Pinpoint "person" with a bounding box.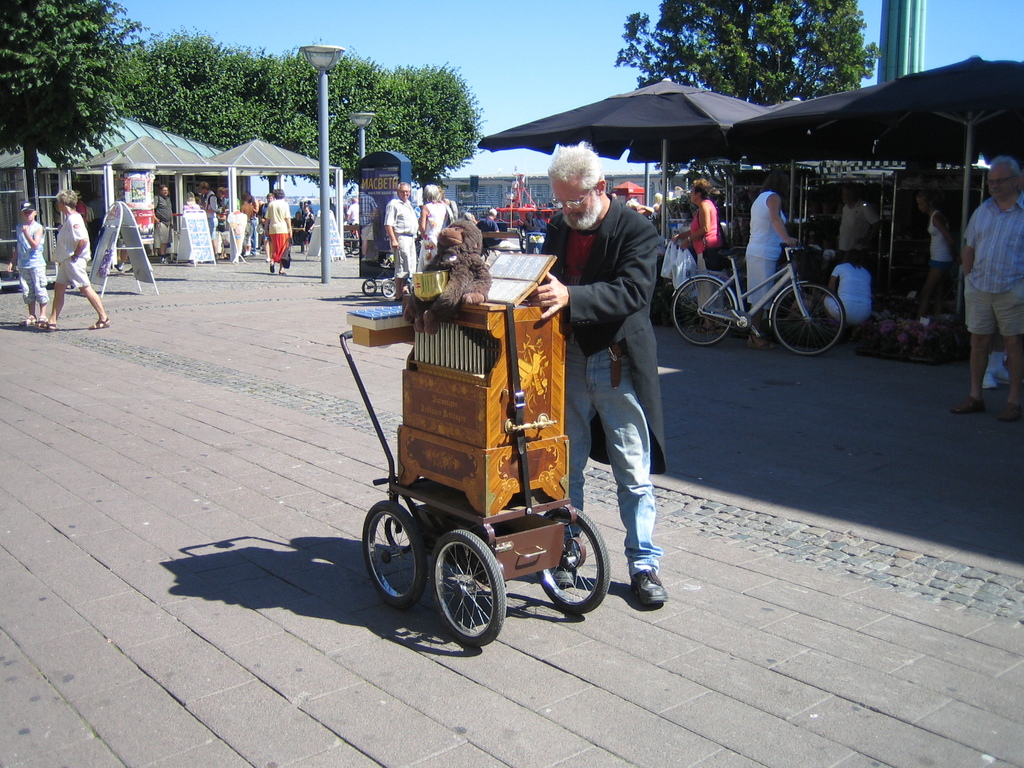
region(675, 183, 721, 327).
